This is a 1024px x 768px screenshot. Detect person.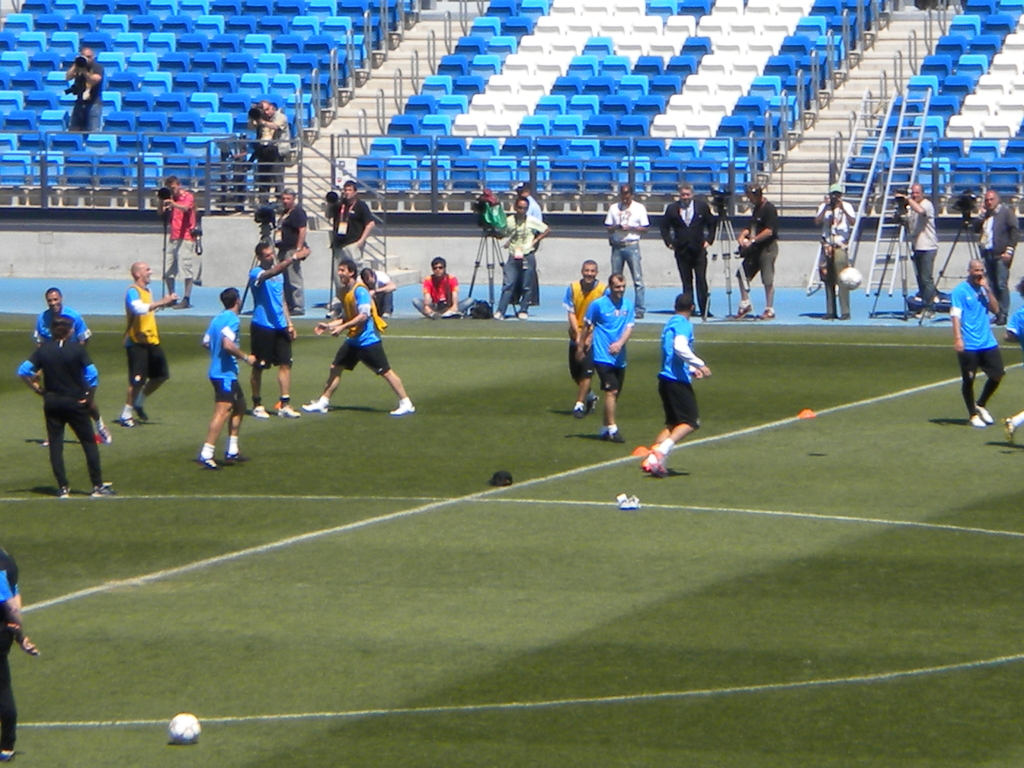
box=[324, 182, 374, 318].
